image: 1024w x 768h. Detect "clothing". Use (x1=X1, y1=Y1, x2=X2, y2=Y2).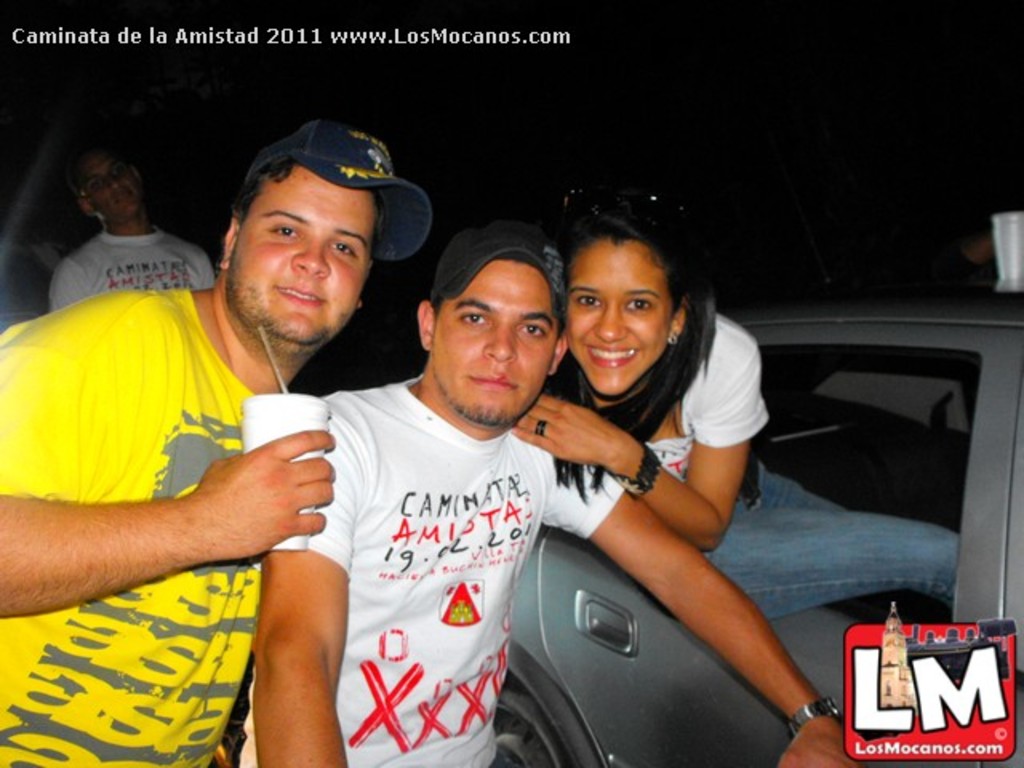
(x1=0, y1=283, x2=261, y2=766).
